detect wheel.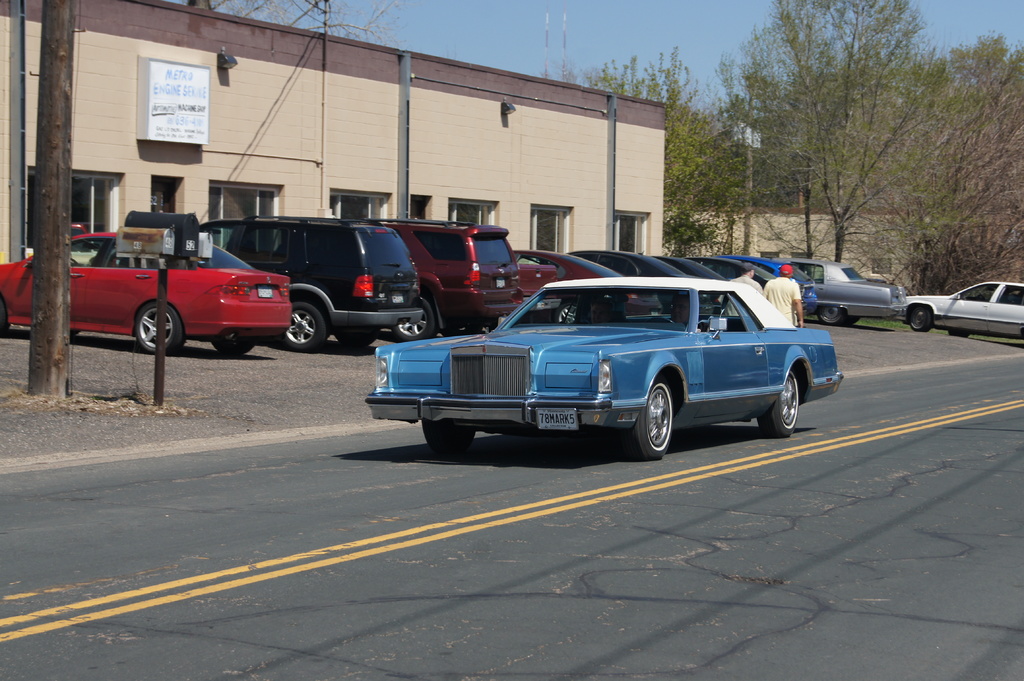
Detected at <bbox>816, 305, 841, 326</bbox>.
